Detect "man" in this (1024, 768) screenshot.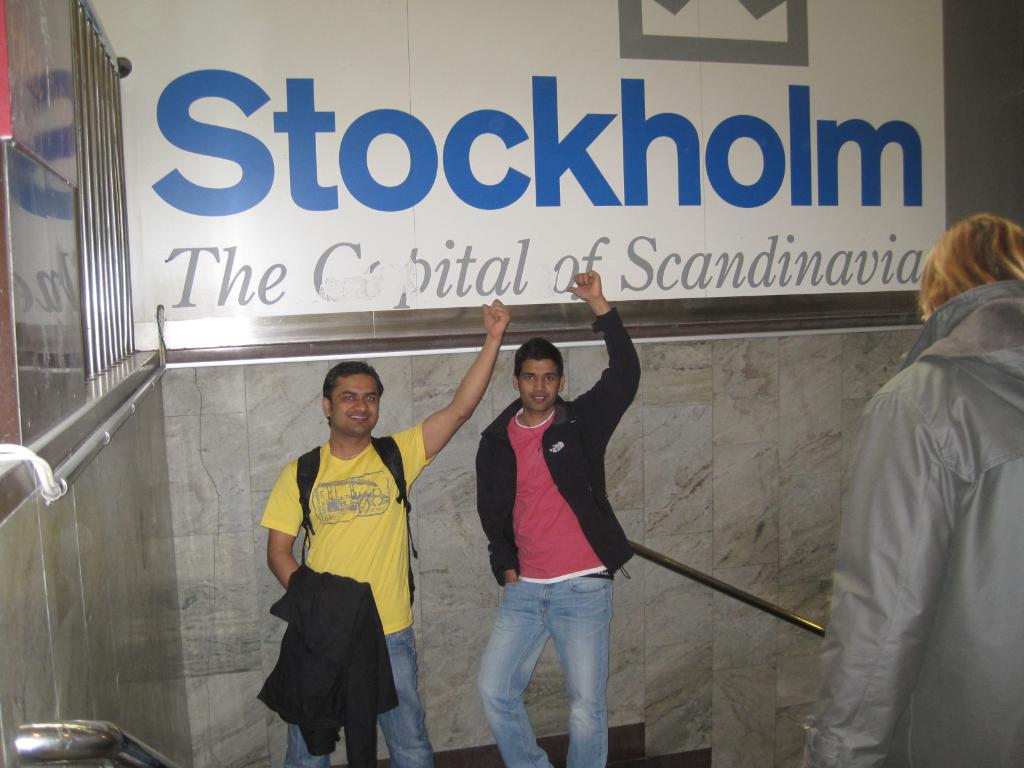
Detection: l=475, t=264, r=650, b=767.
